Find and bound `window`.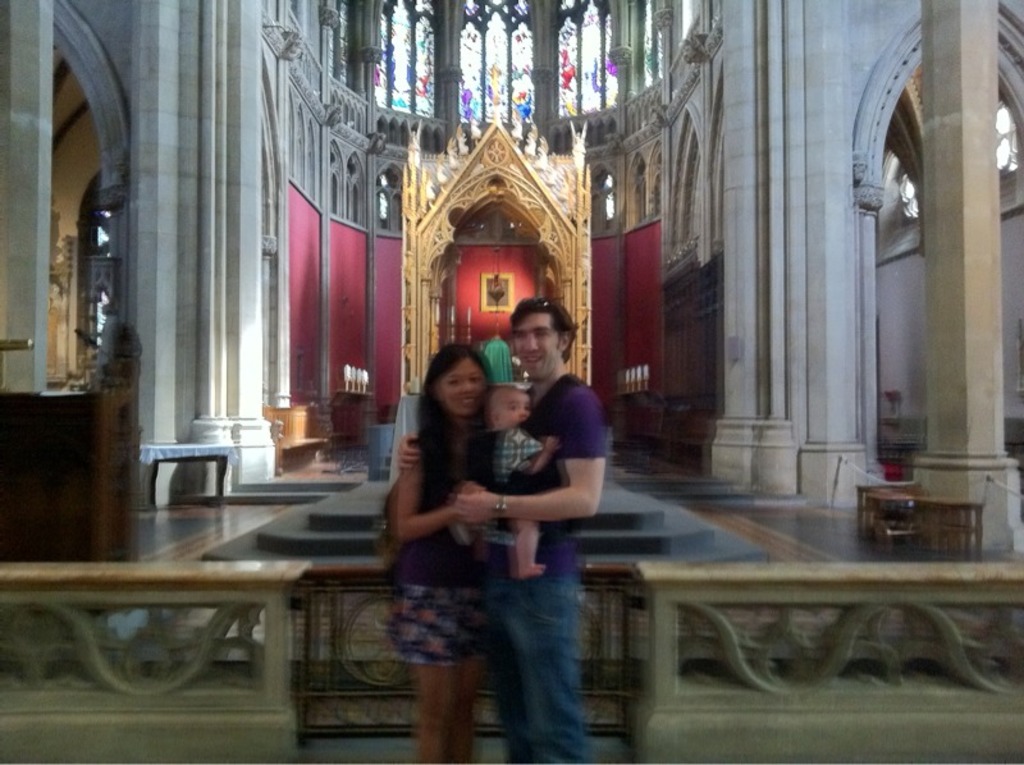
Bound: 449, 0, 540, 129.
